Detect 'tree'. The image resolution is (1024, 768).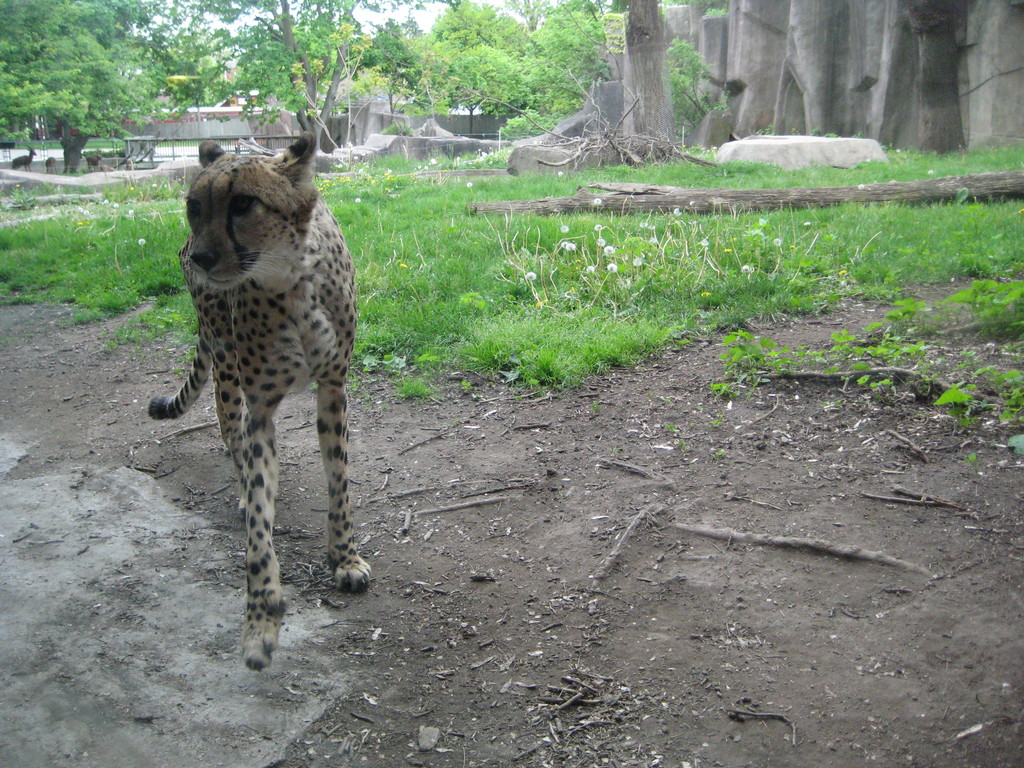
select_region(509, 0, 634, 150).
